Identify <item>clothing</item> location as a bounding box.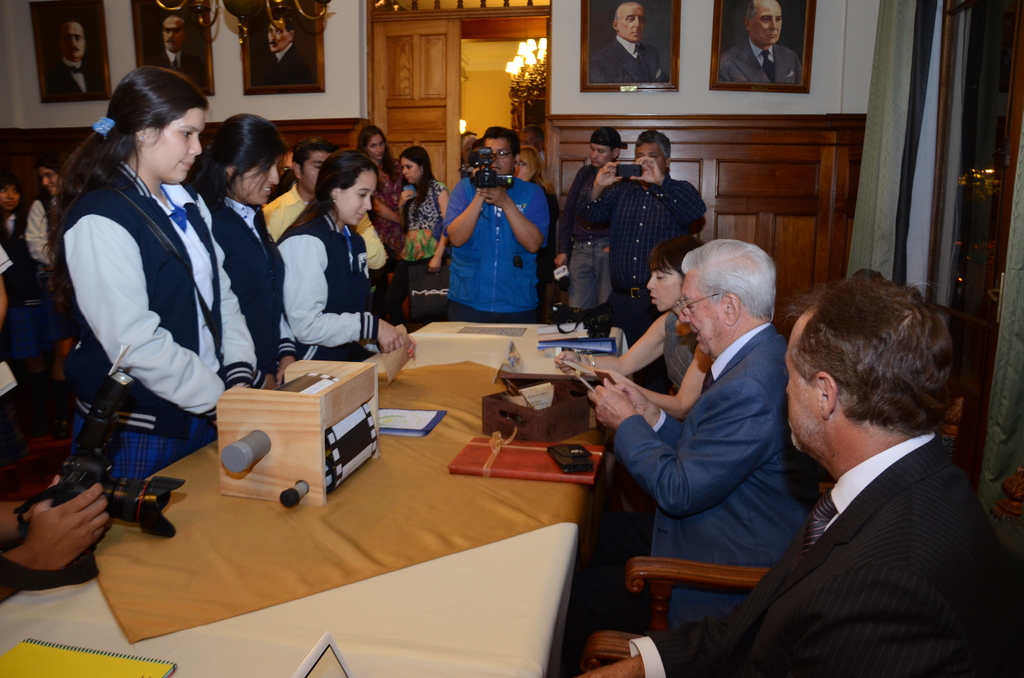
bbox=(38, 52, 108, 100).
